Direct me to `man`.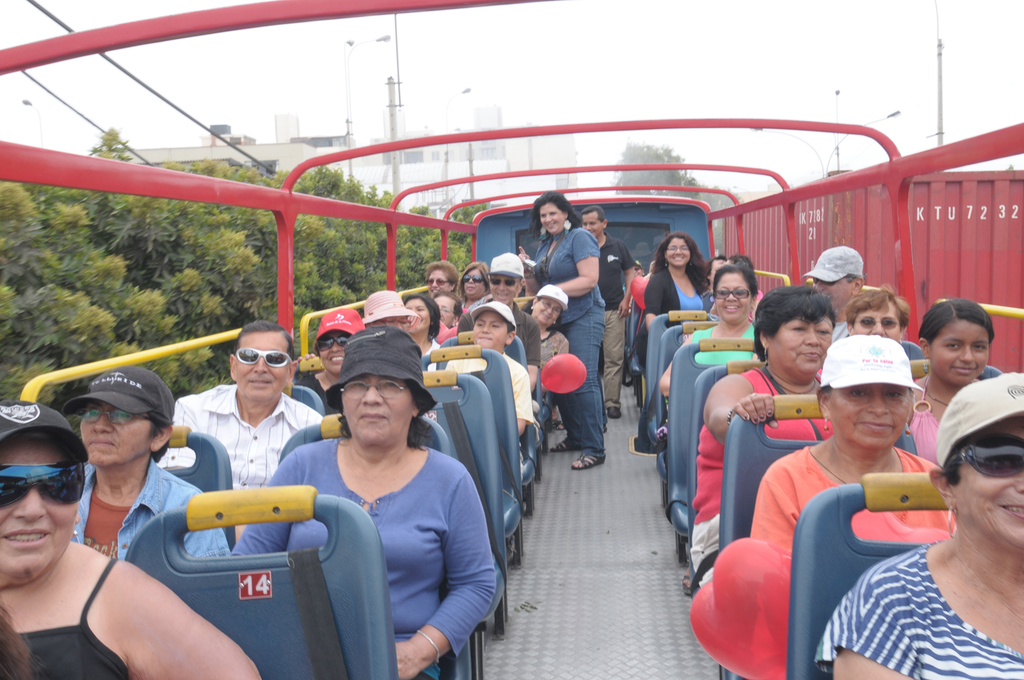
Direction: locate(454, 251, 546, 407).
